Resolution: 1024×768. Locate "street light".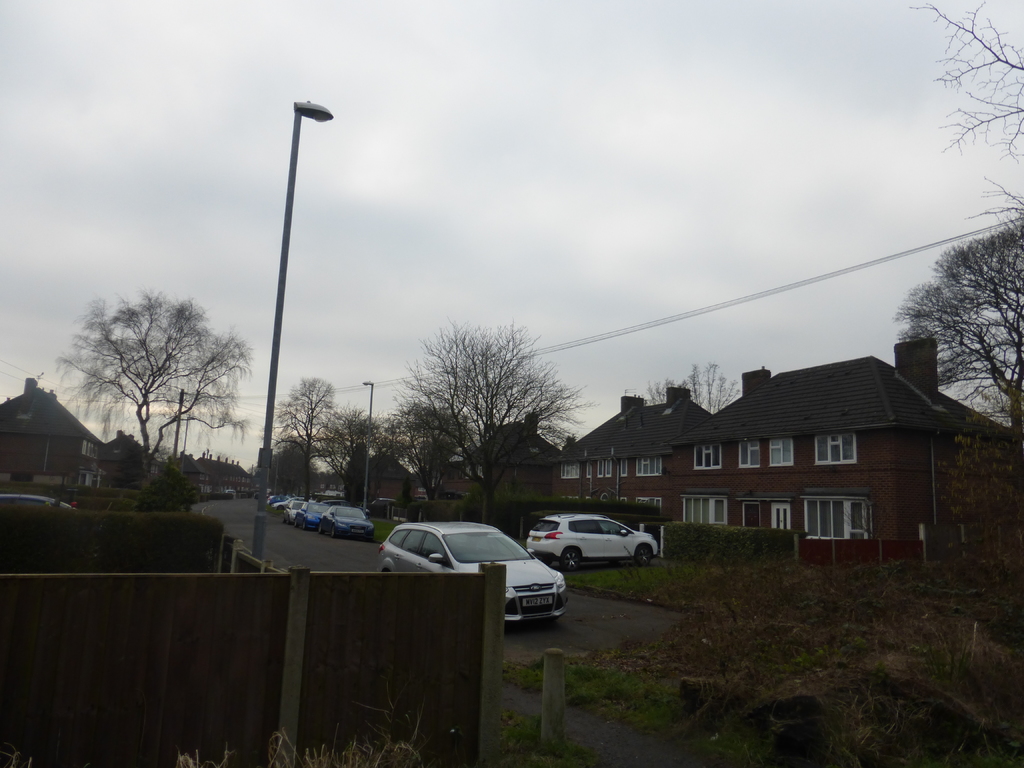
{"left": 361, "top": 376, "right": 372, "bottom": 514}.
